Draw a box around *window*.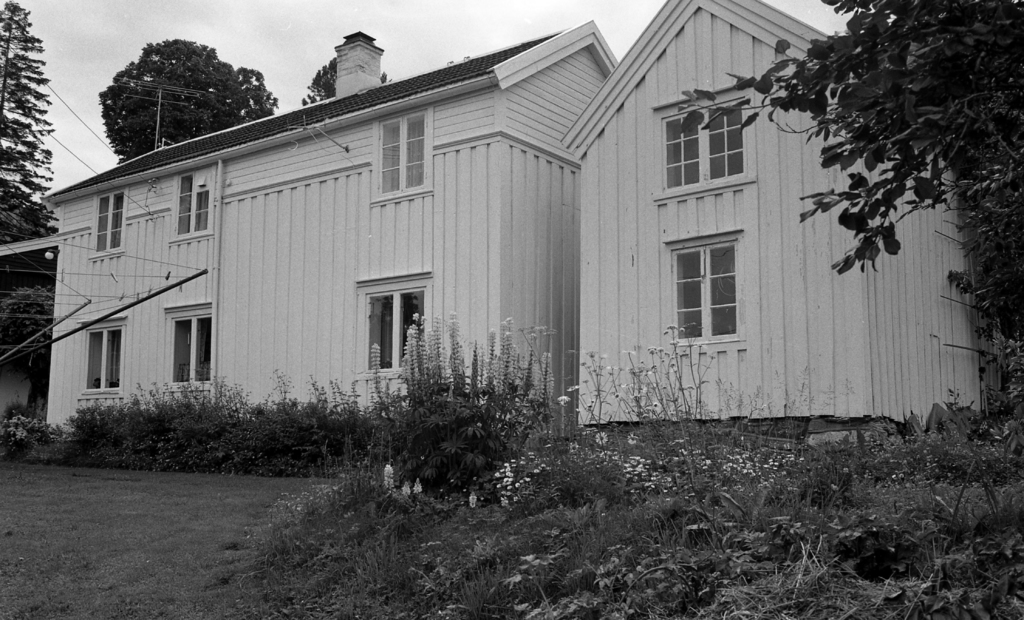
box(666, 231, 744, 350).
